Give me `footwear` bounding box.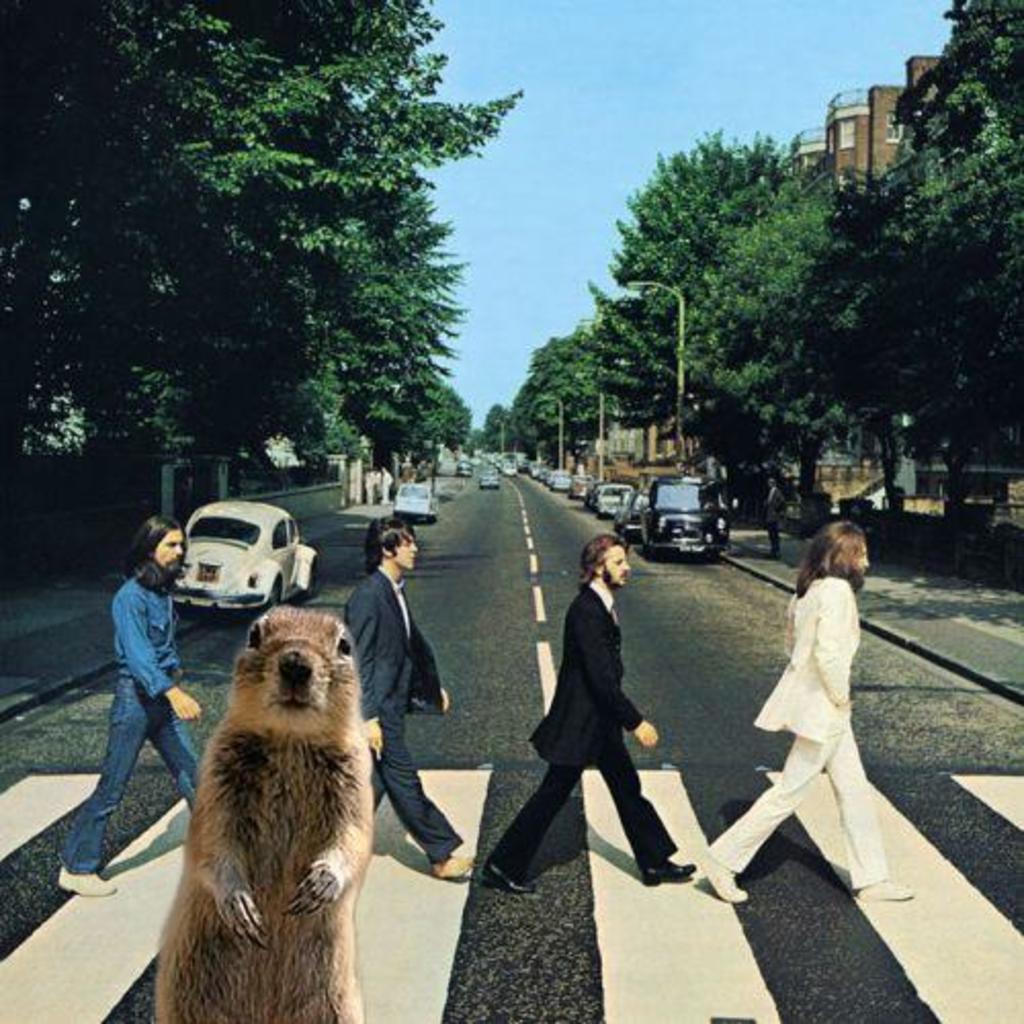
locate(698, 850, 745, 905).
